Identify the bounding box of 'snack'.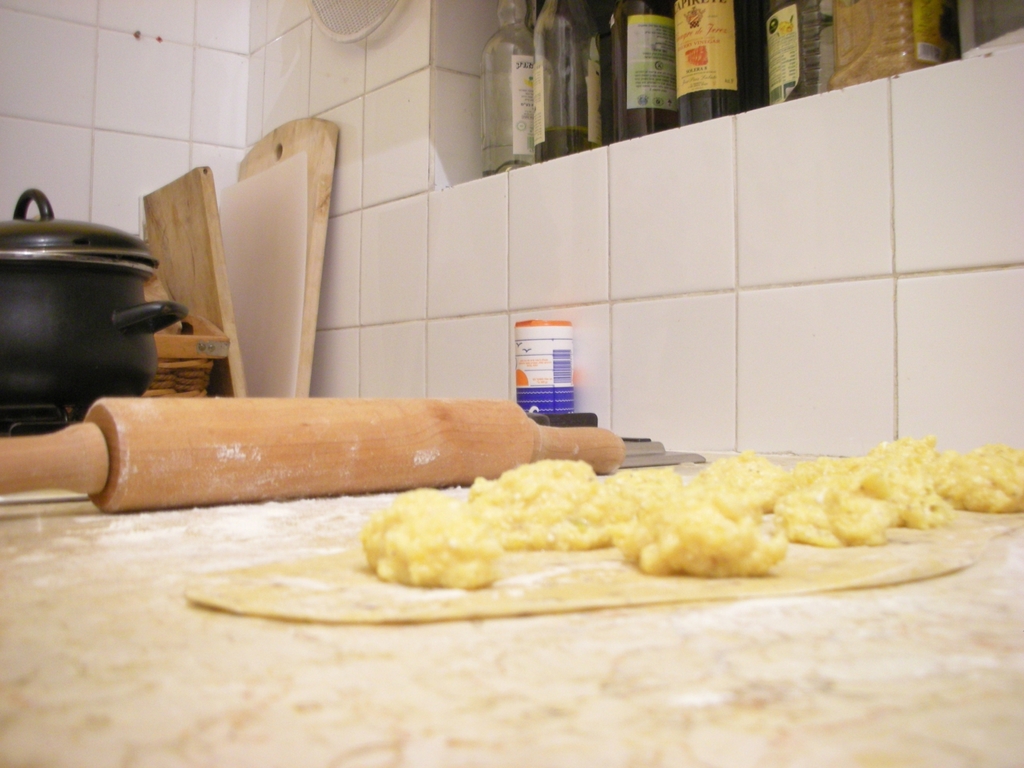
x1=384, y1=455, x2=834, y2=617.
